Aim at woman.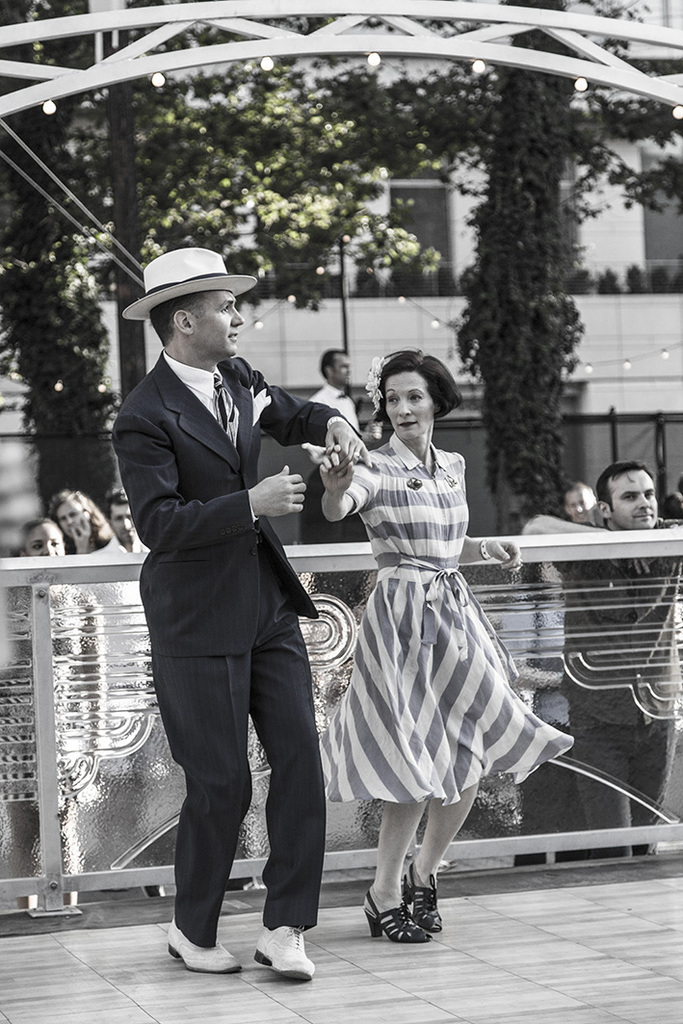
Aimed at {"left": 327, "top": 412, "right": 553, "bottom": 899}.
